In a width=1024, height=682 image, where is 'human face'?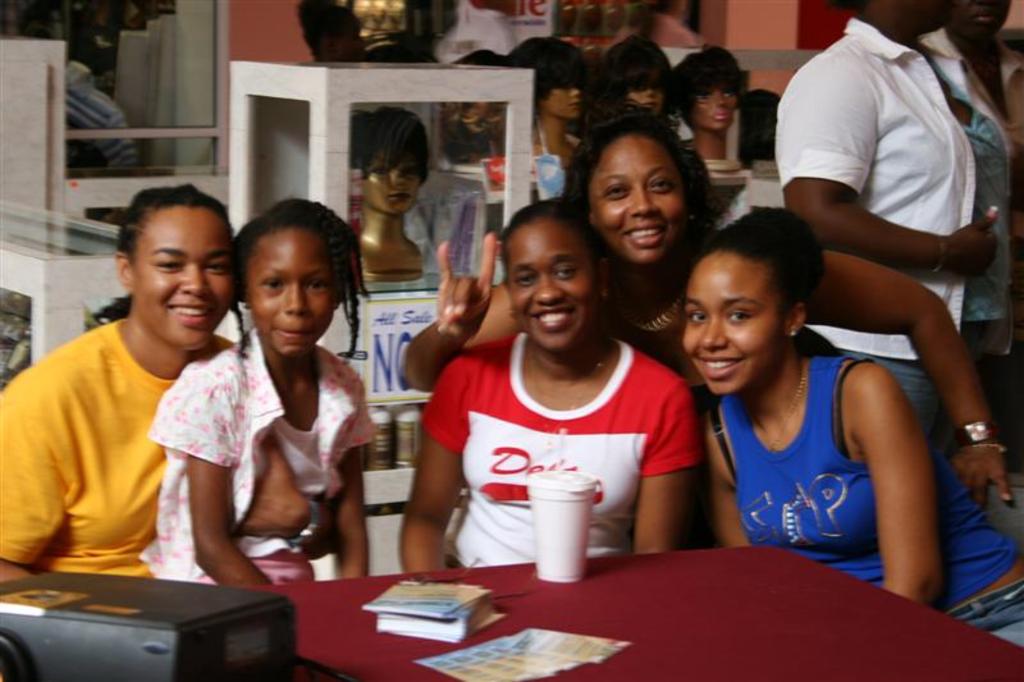
[132, 205, 236, 351].
